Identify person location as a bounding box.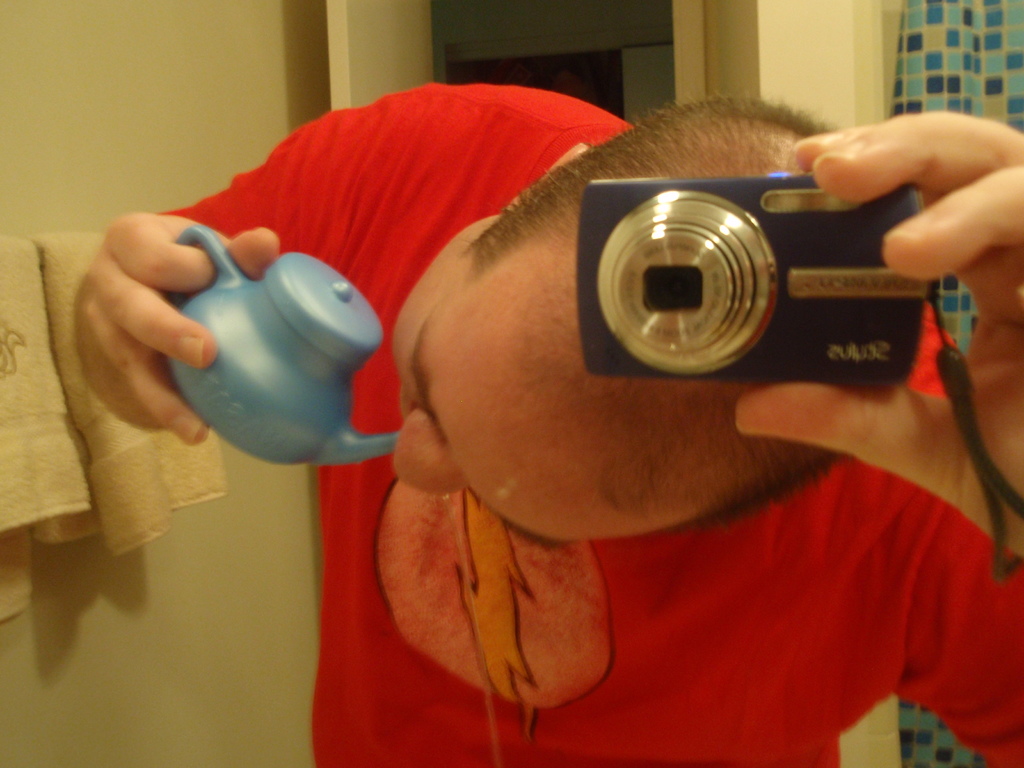
76 80 1023 767.
